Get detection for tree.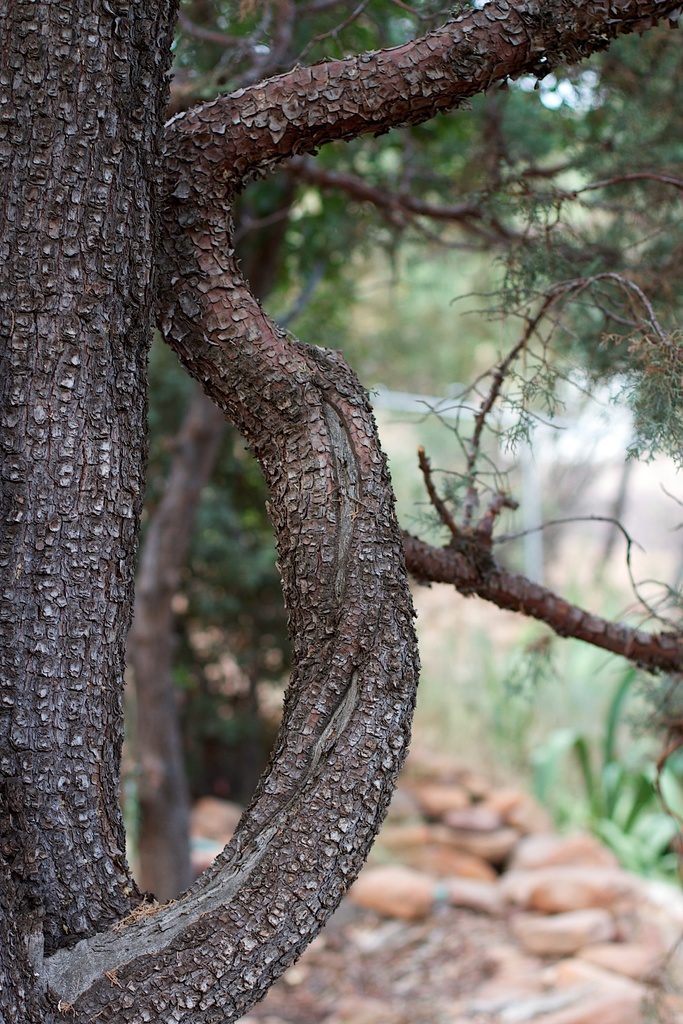
Detection: {"x1": 0, "y1": 1, "x2": 682, "y2": 1020}.
